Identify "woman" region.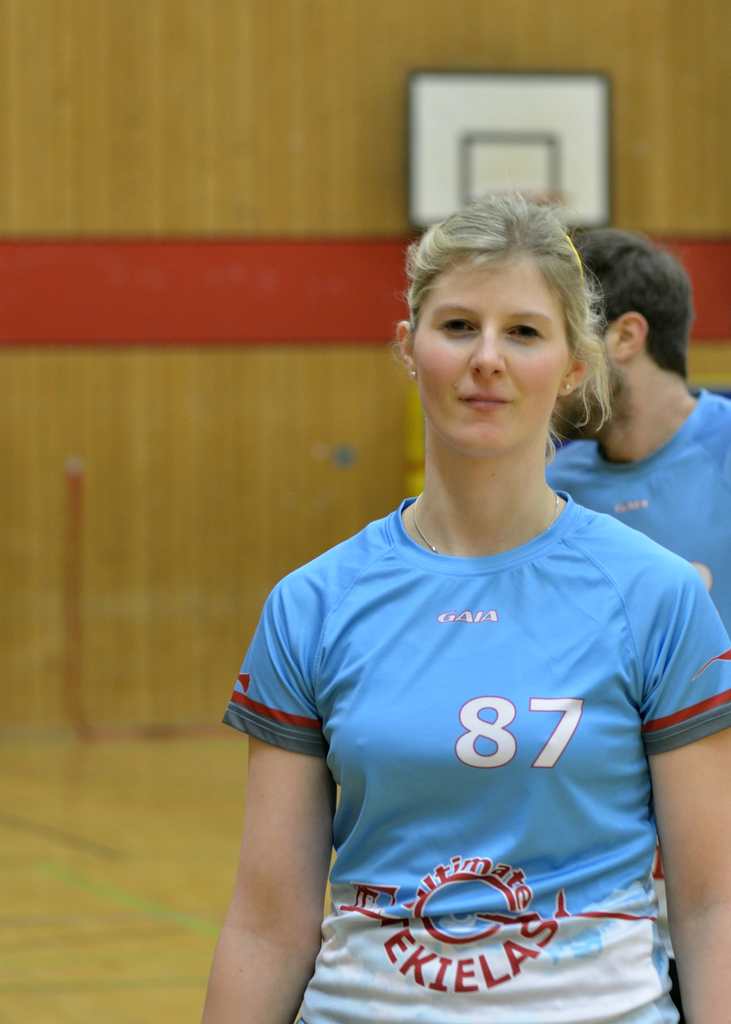
Region: detection(165, 176, 730, 1000).
